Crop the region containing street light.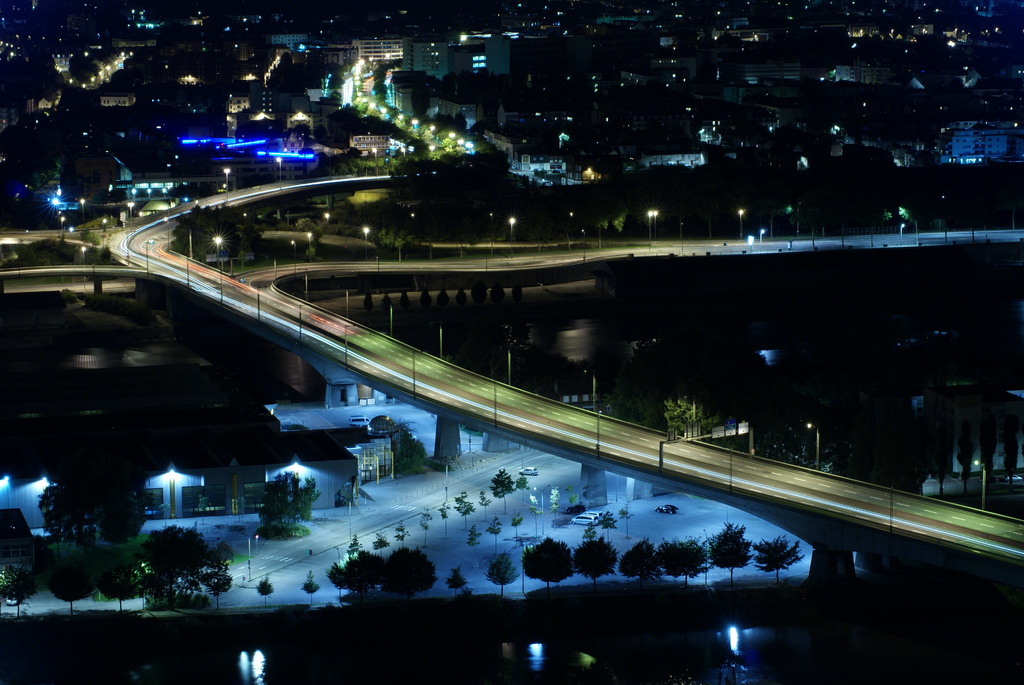
Crop region: x1=680, y1=217, x2=684, y2=255.
